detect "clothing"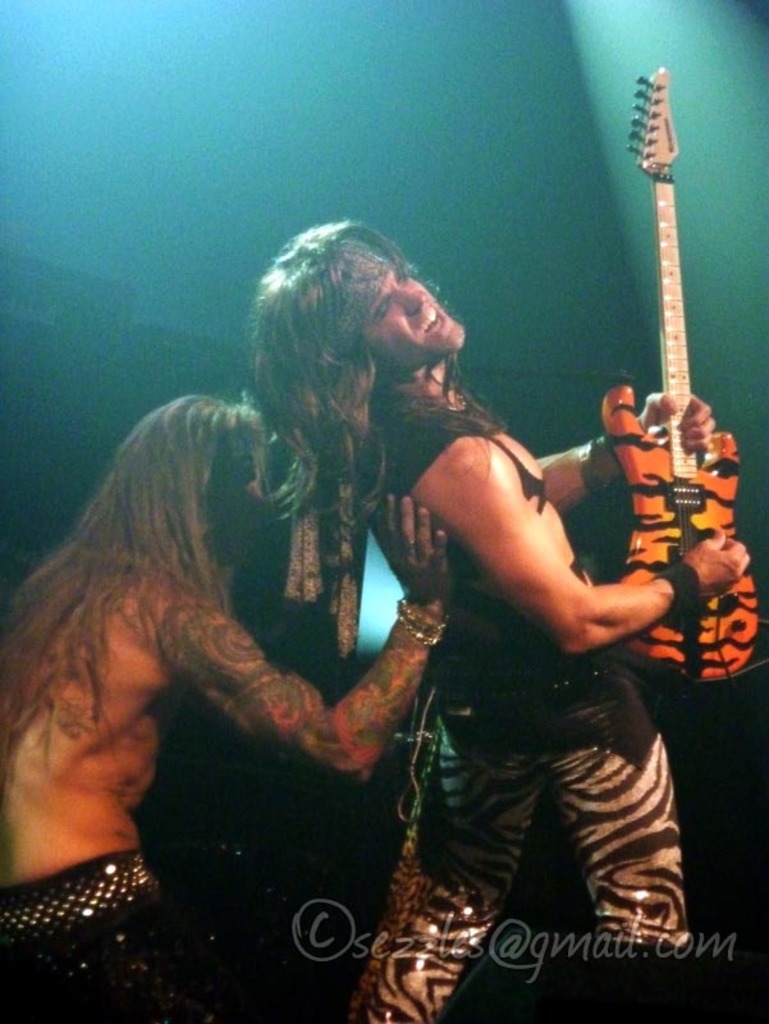
[0,852,226,1023]
